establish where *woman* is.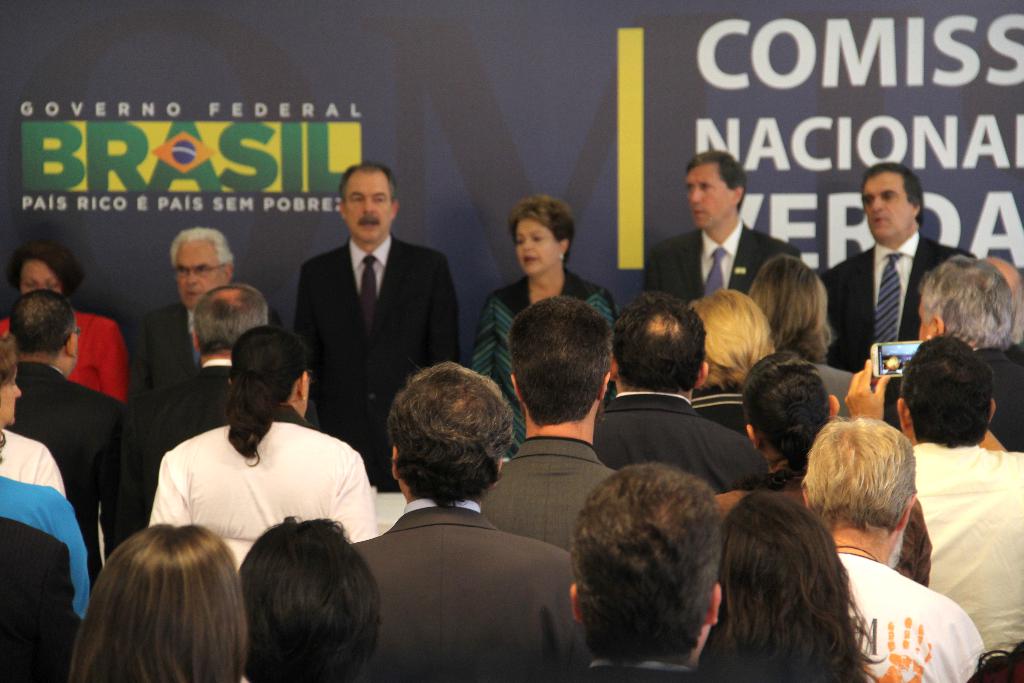
Established at x1=143 y1=325 x2=379 y2=549.
